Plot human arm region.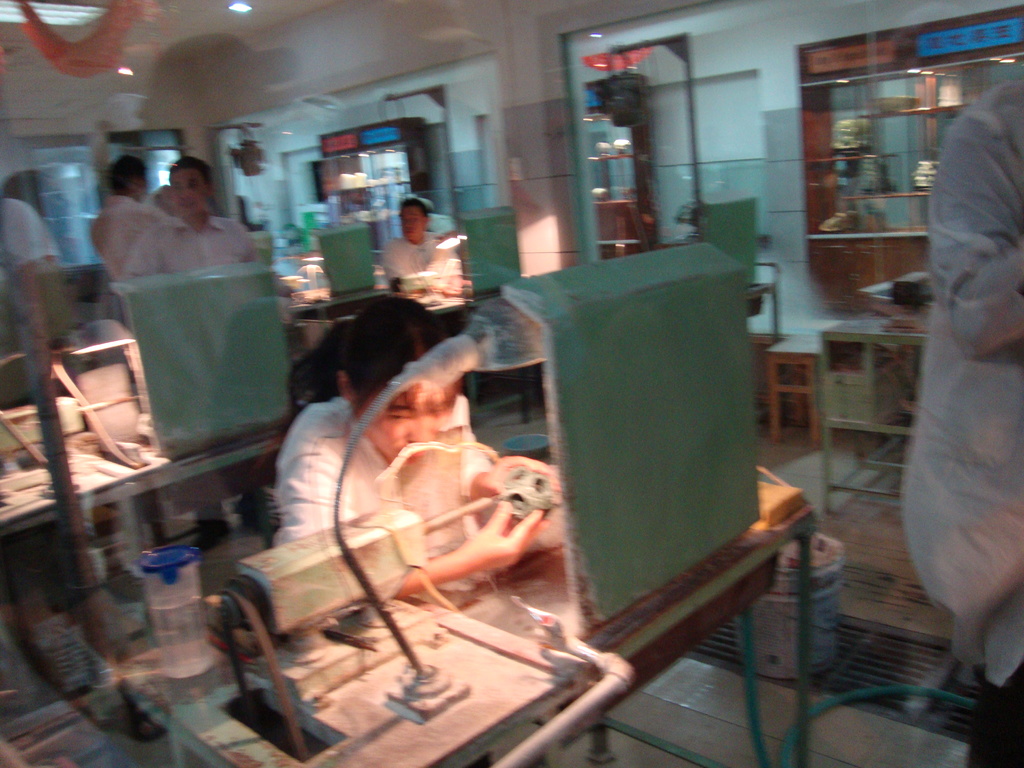
Plotted at <region>4, 193, 55, 284</region>.
